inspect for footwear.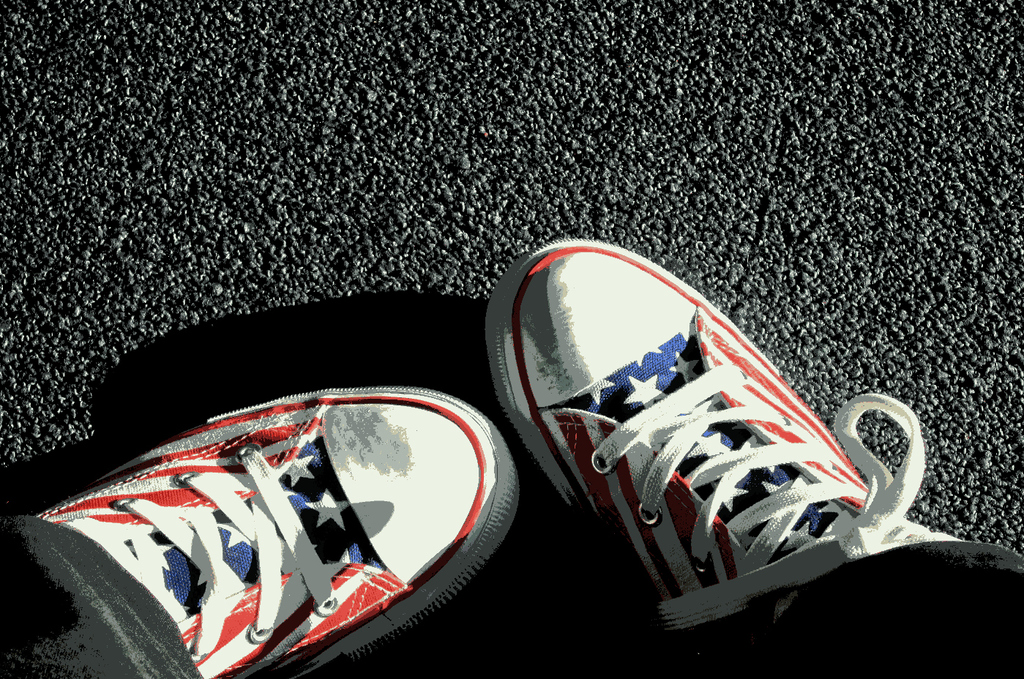
Inspection: x1=34 y1=386 x2=522 y2=678.
